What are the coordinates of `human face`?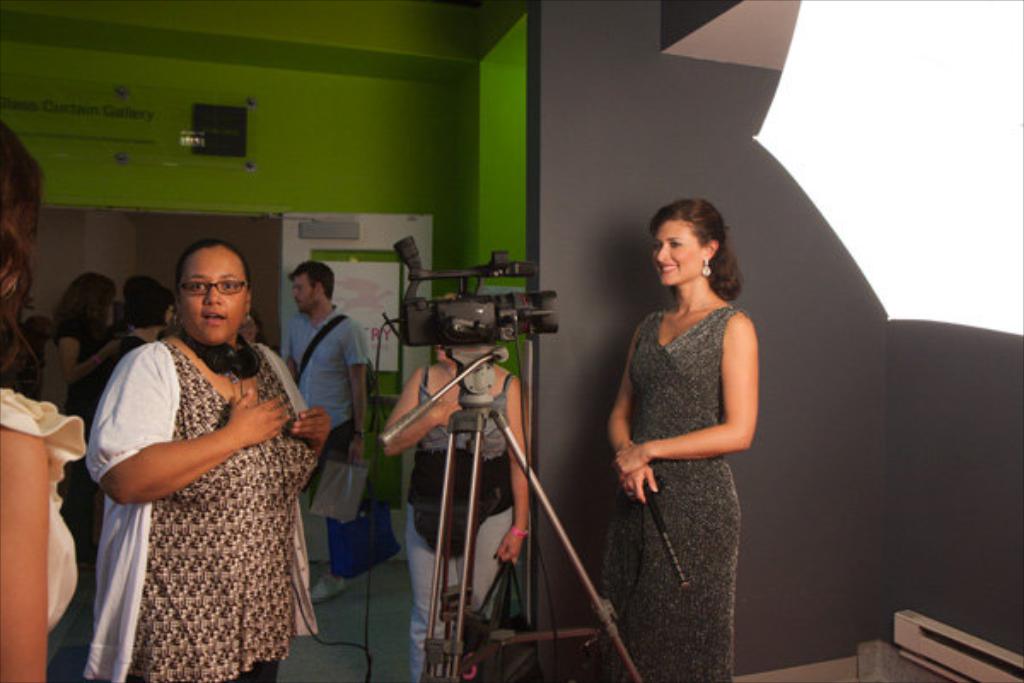
652,220,703,285.
